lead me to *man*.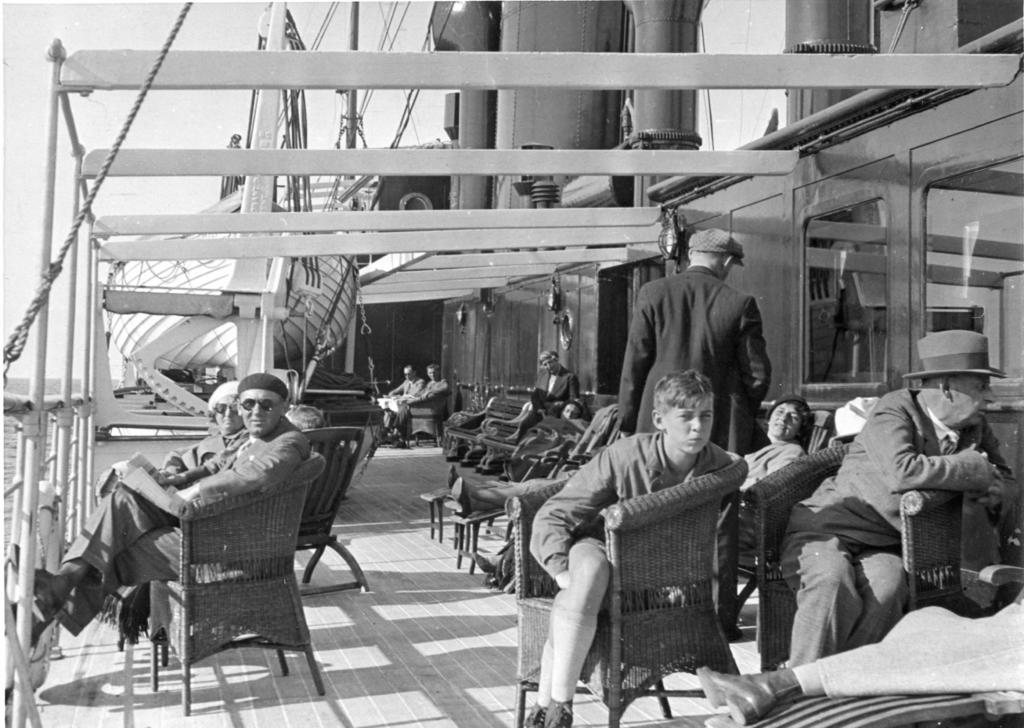
Lead to 618,231,771,638.
